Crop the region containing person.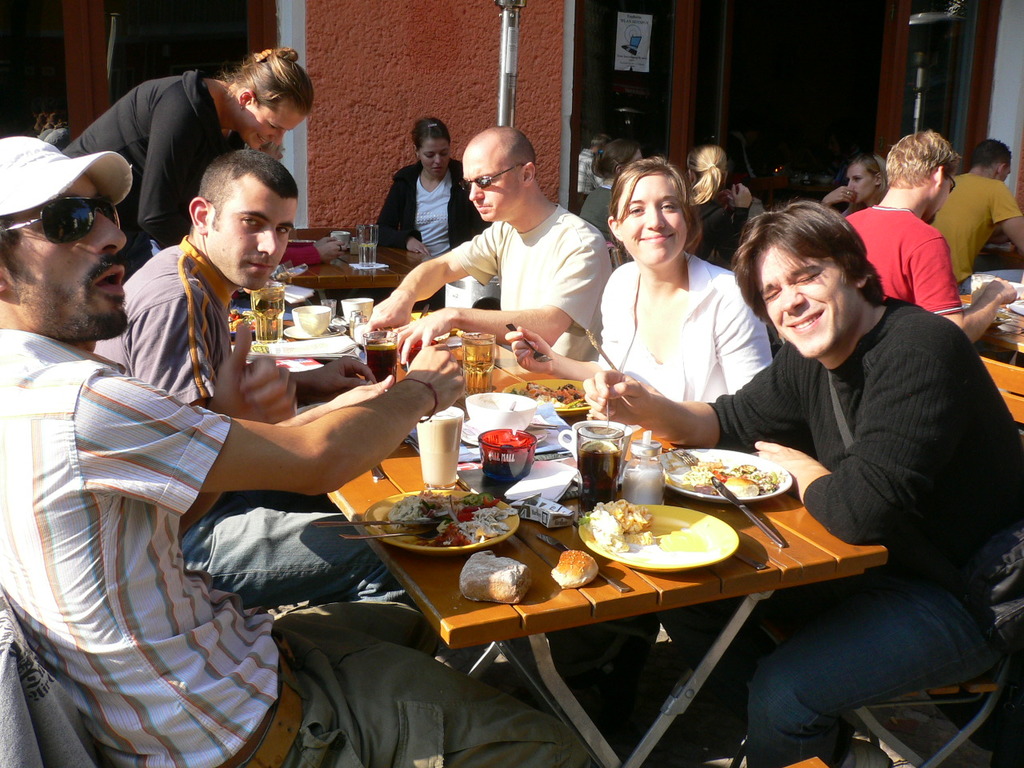
Crop region: {"left": 838, "top": 126, "right": 1019, "bottom": 344}.
